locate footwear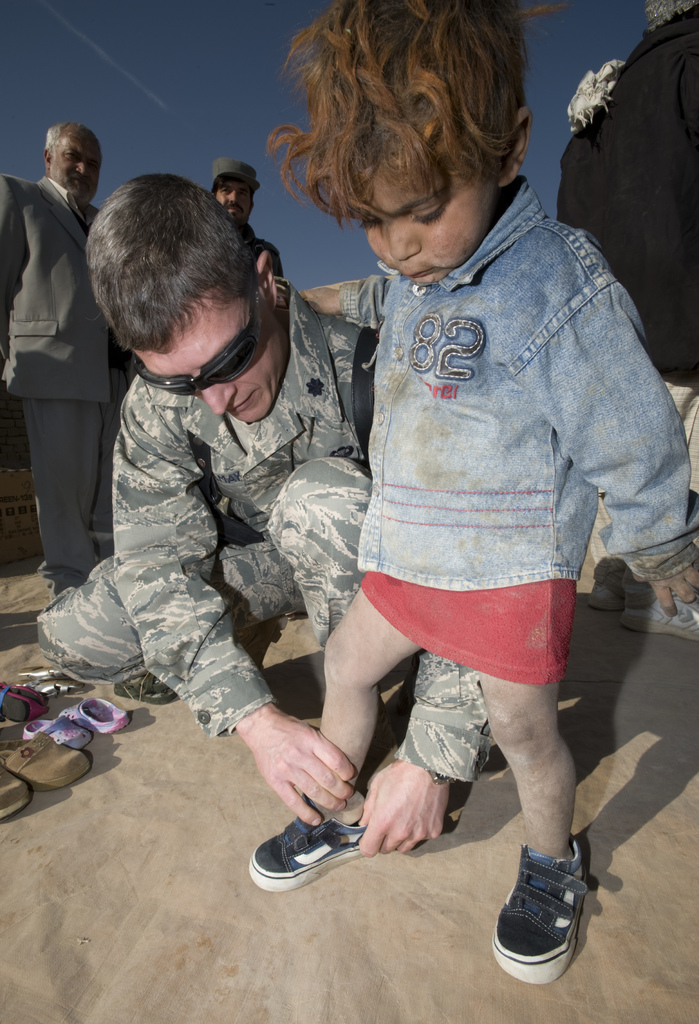
0/682/45/722
